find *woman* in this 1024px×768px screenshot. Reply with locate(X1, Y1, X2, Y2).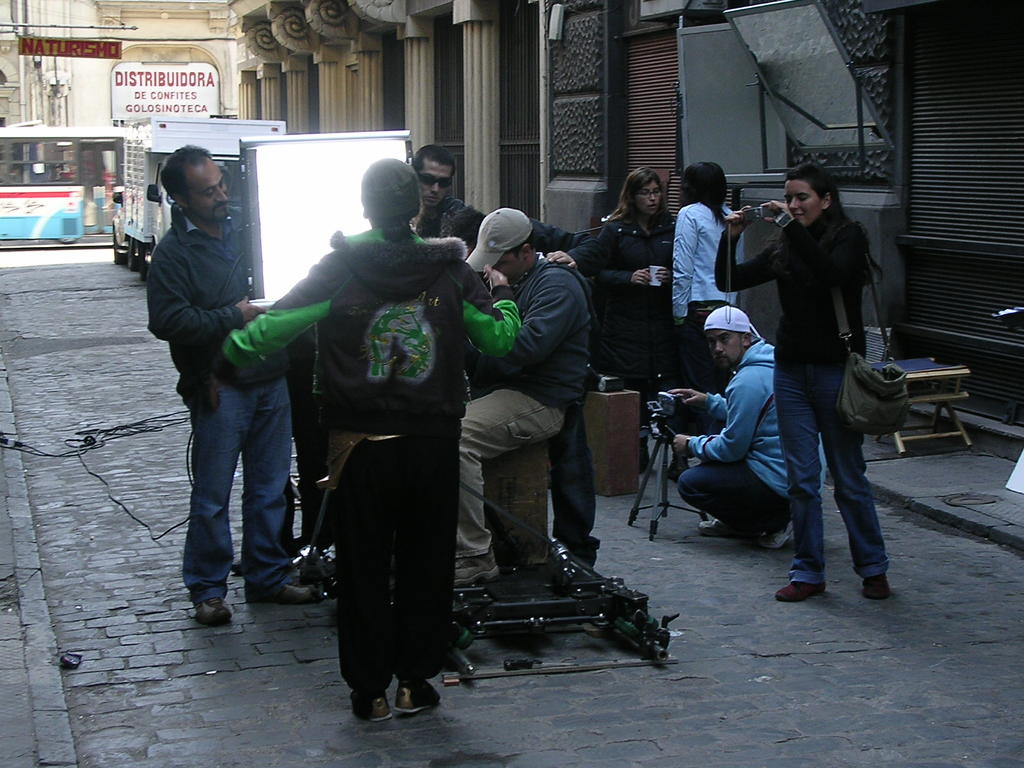
locate(576, 165, 681, 419).
